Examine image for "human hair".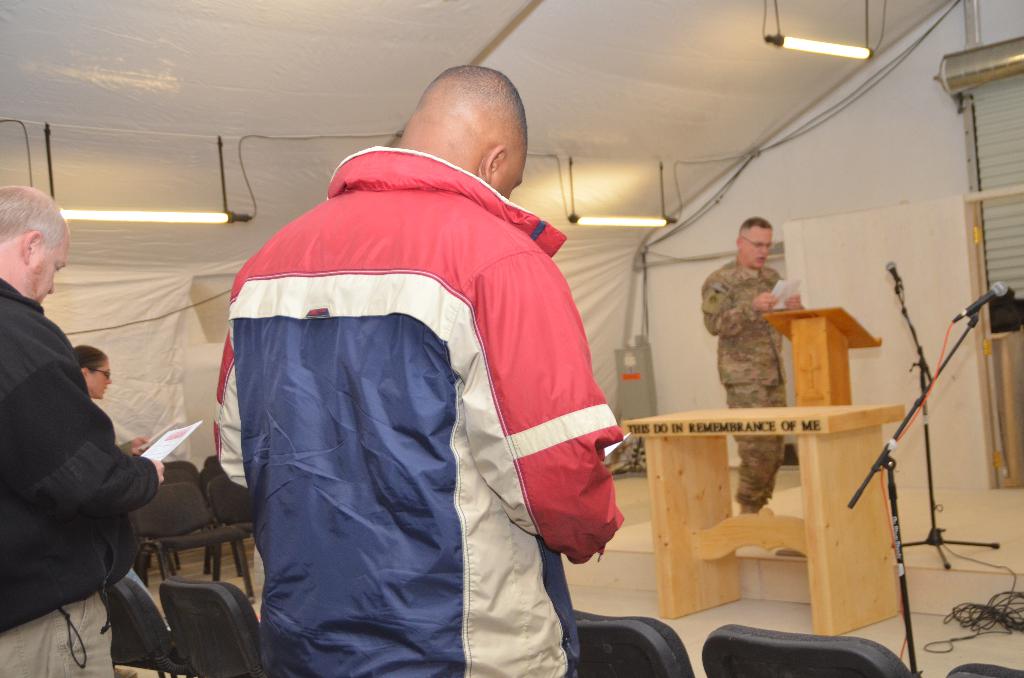
Examination result: x1=0, y1=184, x2=66, y2=252.
